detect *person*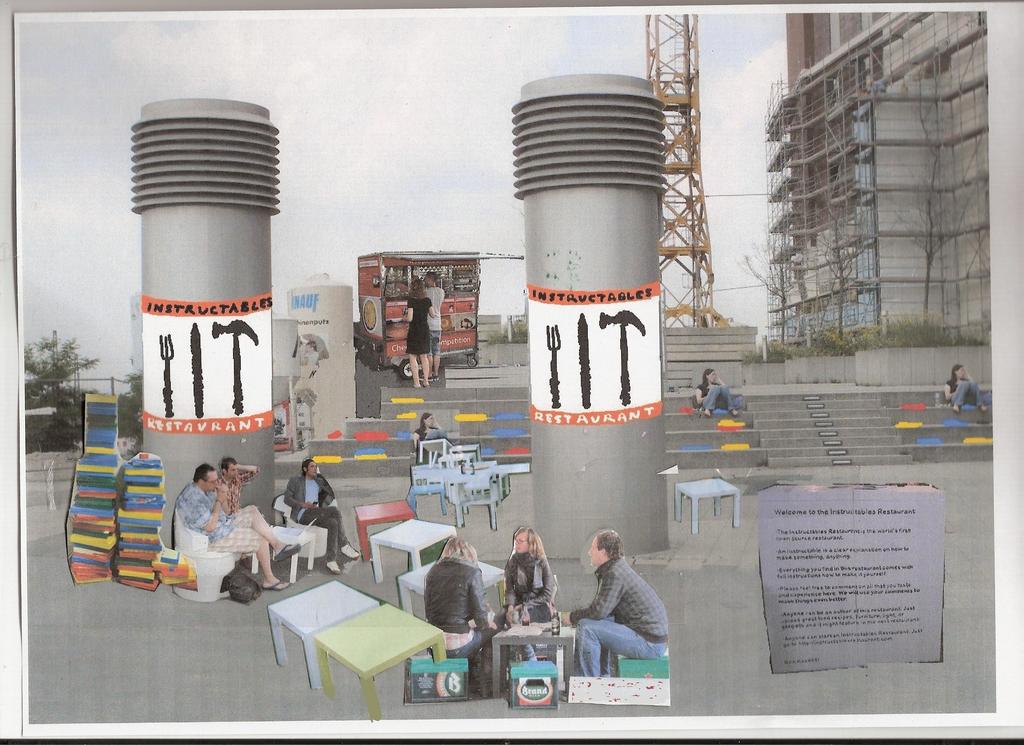
<box>401,277,436,388</box>
